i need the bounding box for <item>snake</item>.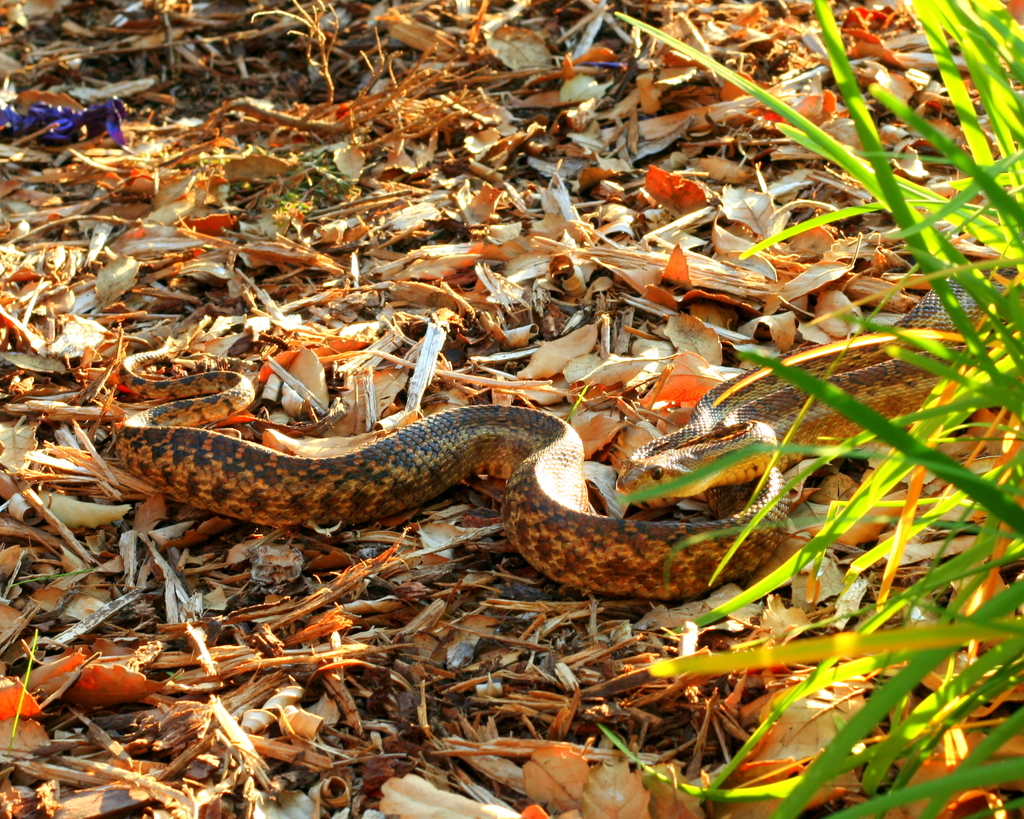
Here it is: rect(116, 269, 1016, 598).
